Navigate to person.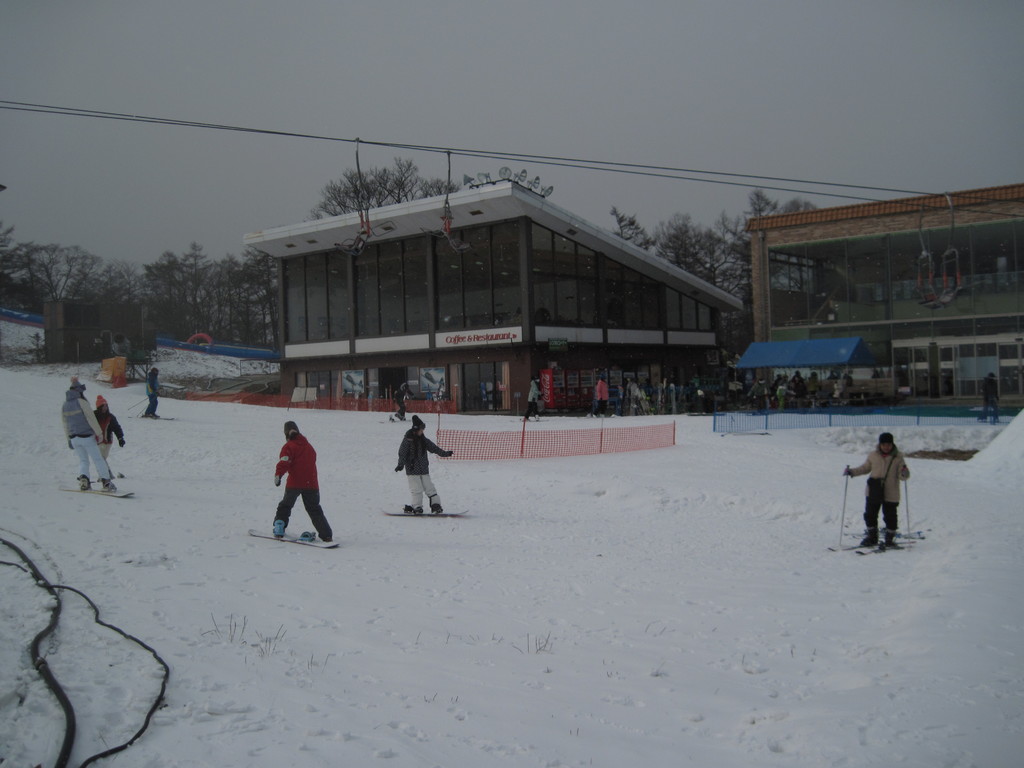
Navigation target: box=[94, 393, 124, 460].
